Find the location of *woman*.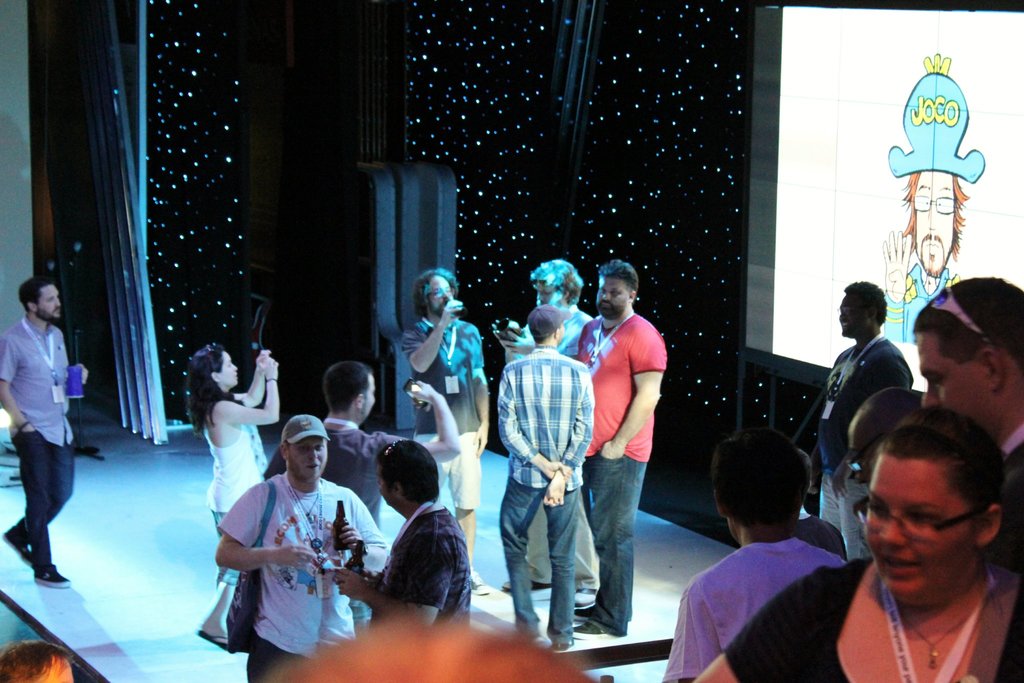
Location: [186,340,283,650].
